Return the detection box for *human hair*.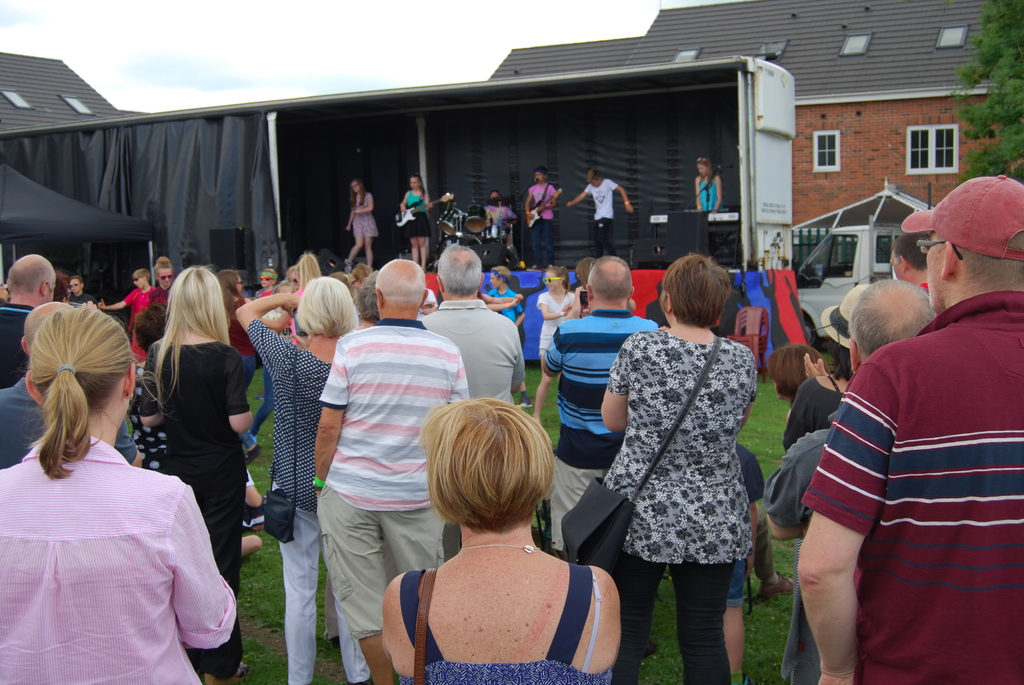
<box>420,398,554,524</box>.
